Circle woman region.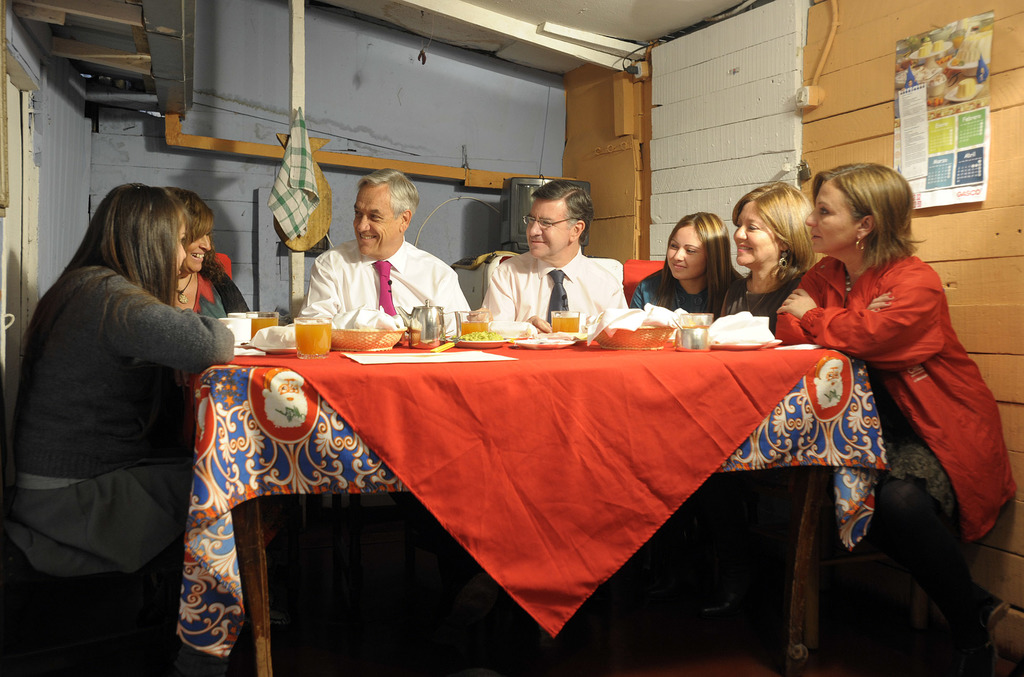
Region: region(784, 147, 992, 648).
